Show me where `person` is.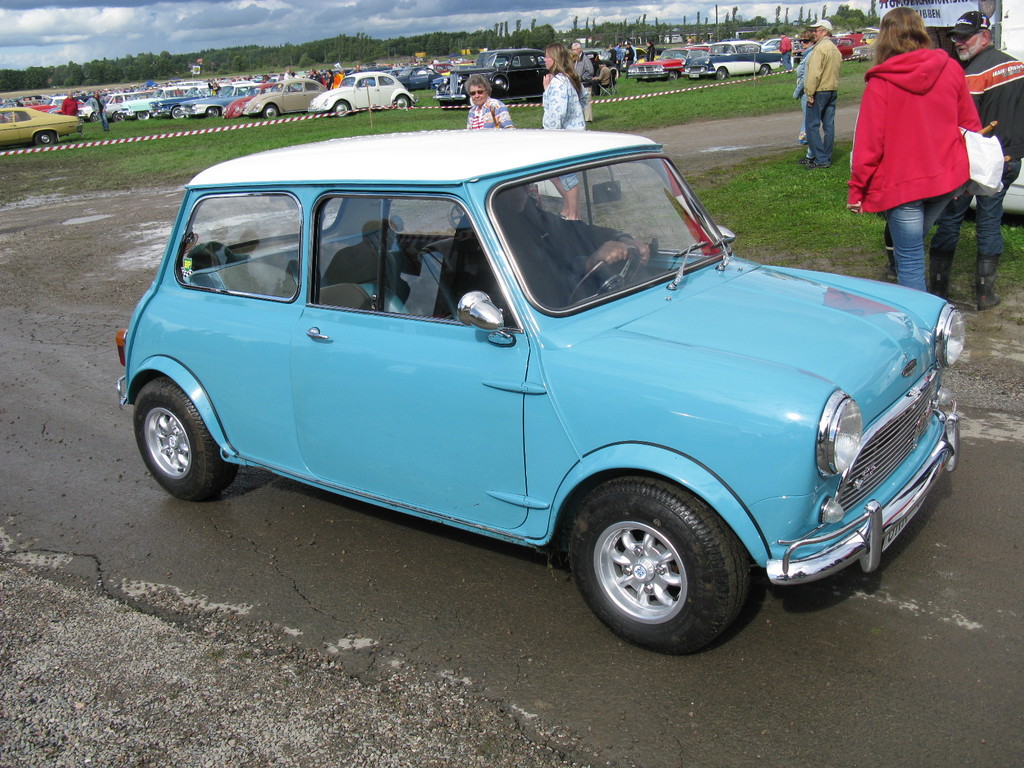
`person` is at box=[645, 40, 656, 62].
